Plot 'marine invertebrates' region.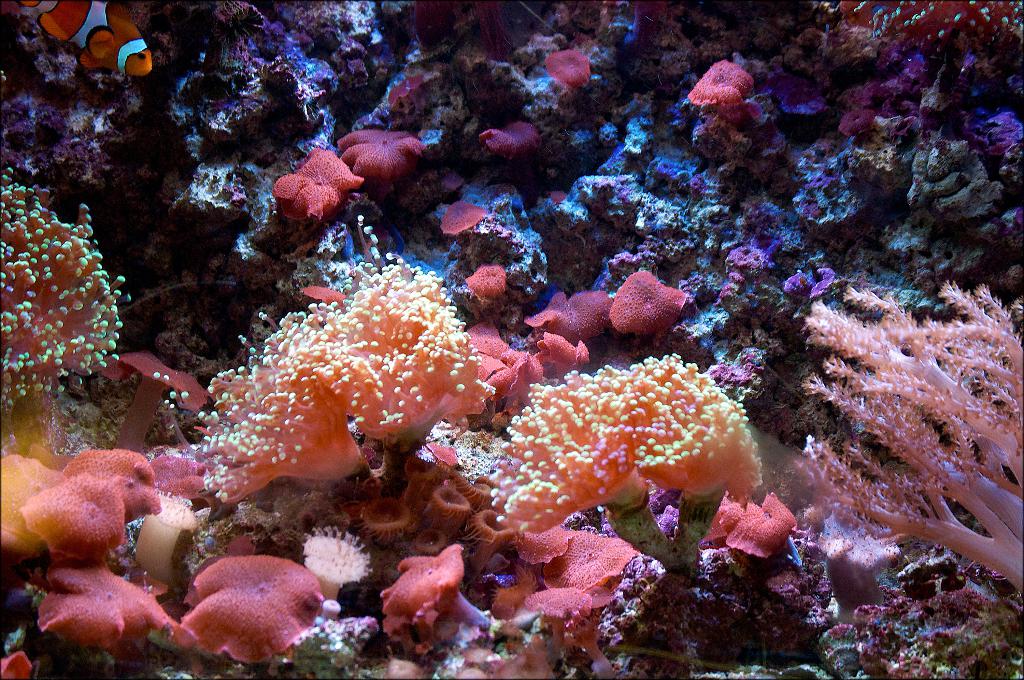
Plotted at box(180, 539, 323, 677).
